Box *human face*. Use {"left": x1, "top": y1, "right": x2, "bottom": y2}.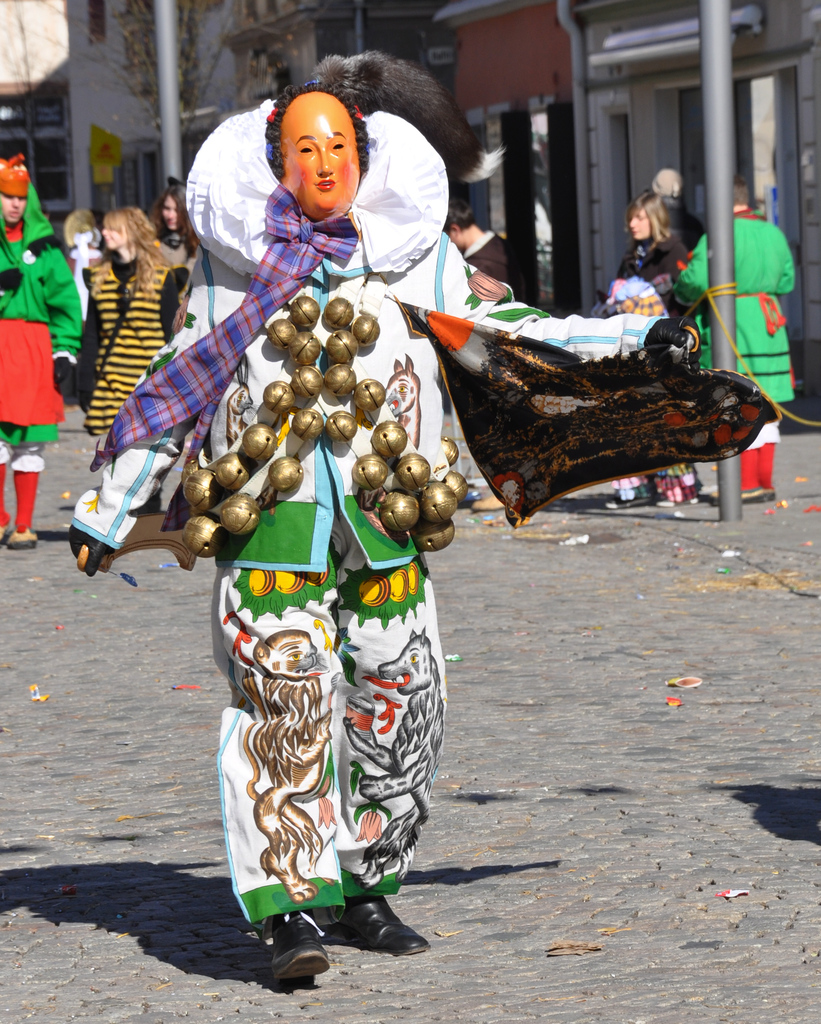
{"left": 282, "top": 106, "right": 362, "bottom": 211}.
